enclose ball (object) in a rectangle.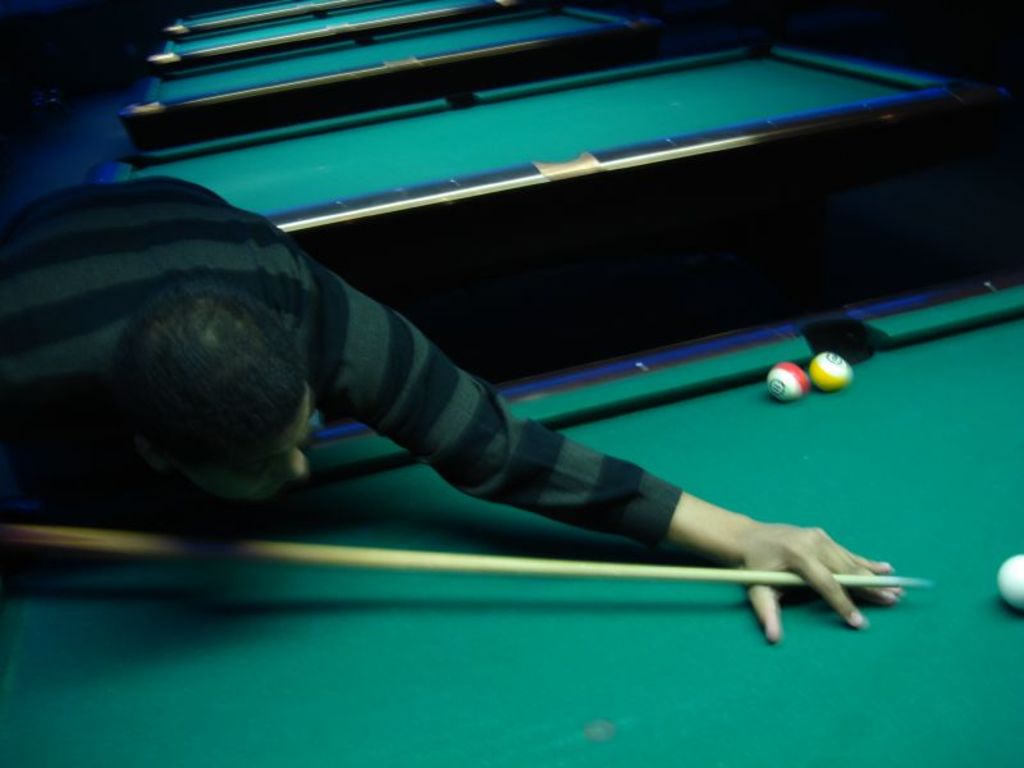
[1001,554,1023,602].
